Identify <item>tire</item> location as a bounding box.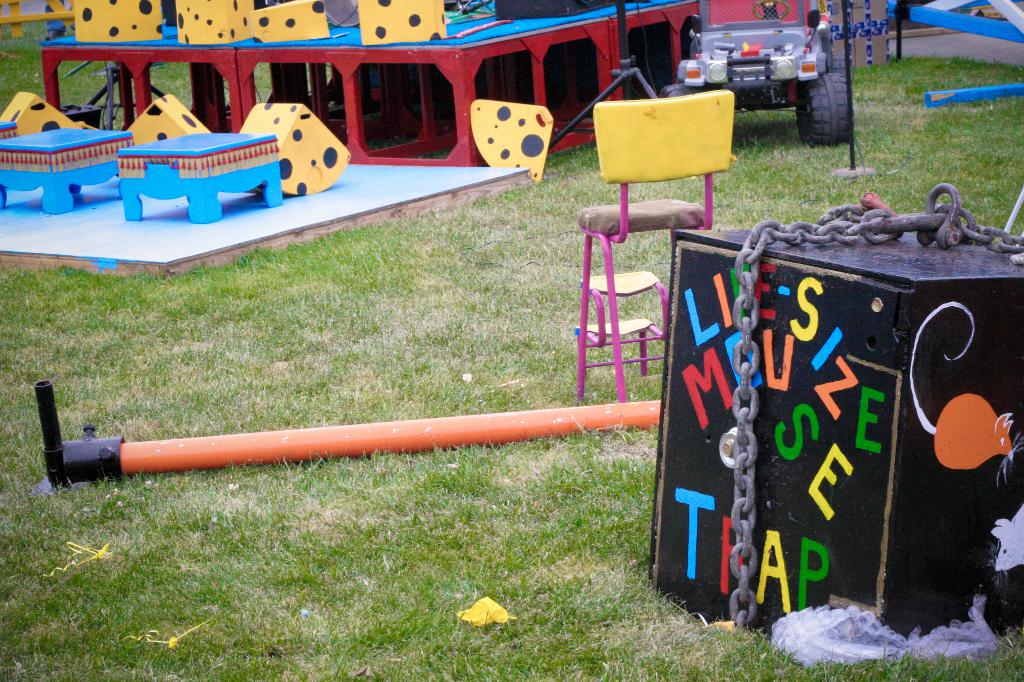
659/83/698/100.
